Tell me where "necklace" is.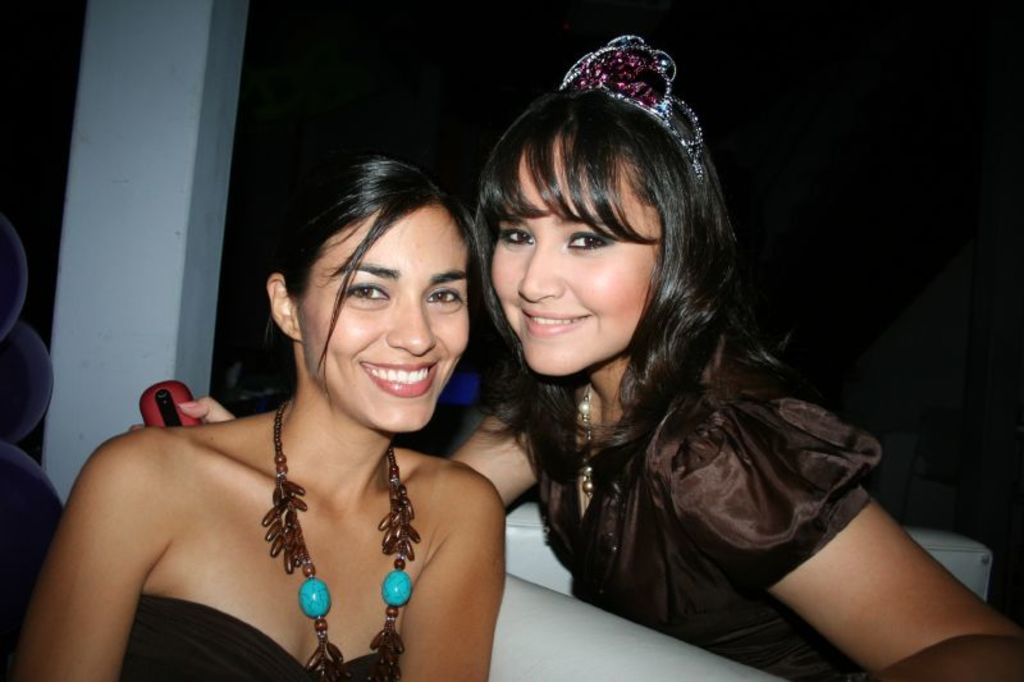
"necklace" is at rect(579, 390, 595, 498).
